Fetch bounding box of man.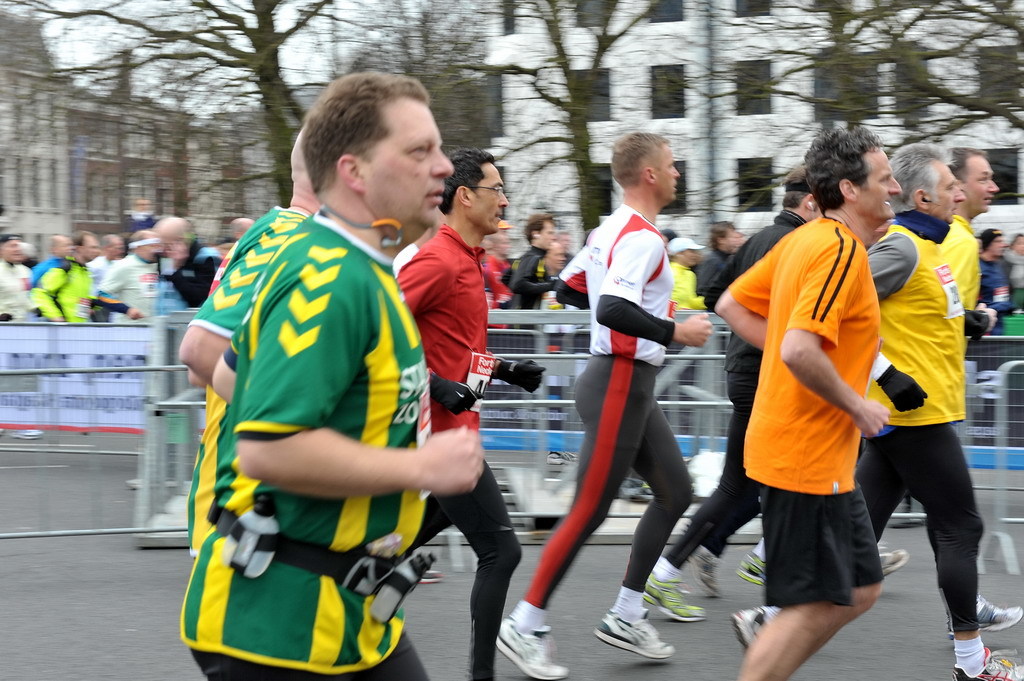
Bbox: left=175, top=100, right=507, bottom=680.
